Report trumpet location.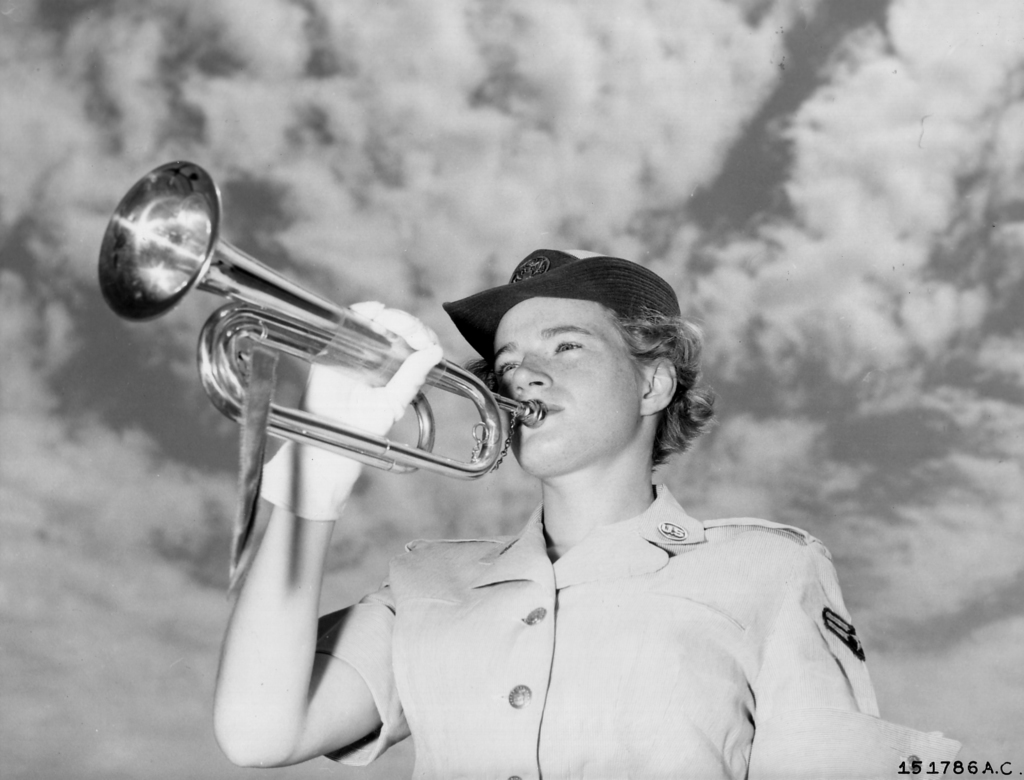
Report: x1=113 y1=162 x2=534 y2=508.
